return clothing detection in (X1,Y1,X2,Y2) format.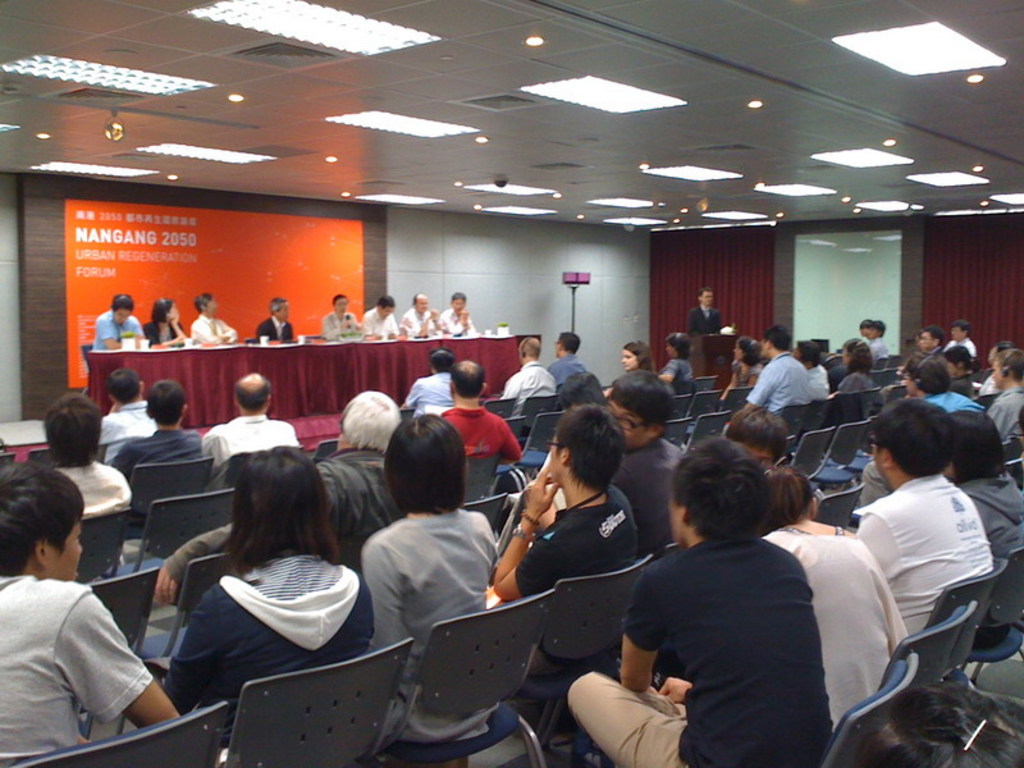
(632,442,672,512).
